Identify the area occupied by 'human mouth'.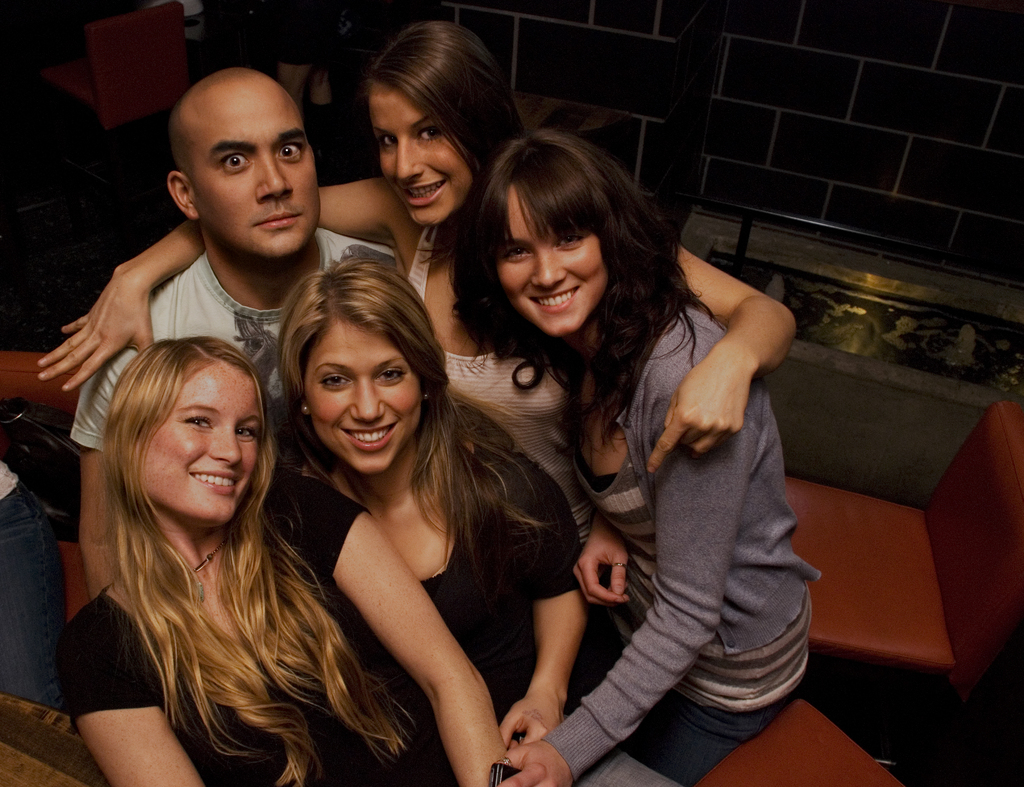
Area: BBox(399, 176, 447, 204).
